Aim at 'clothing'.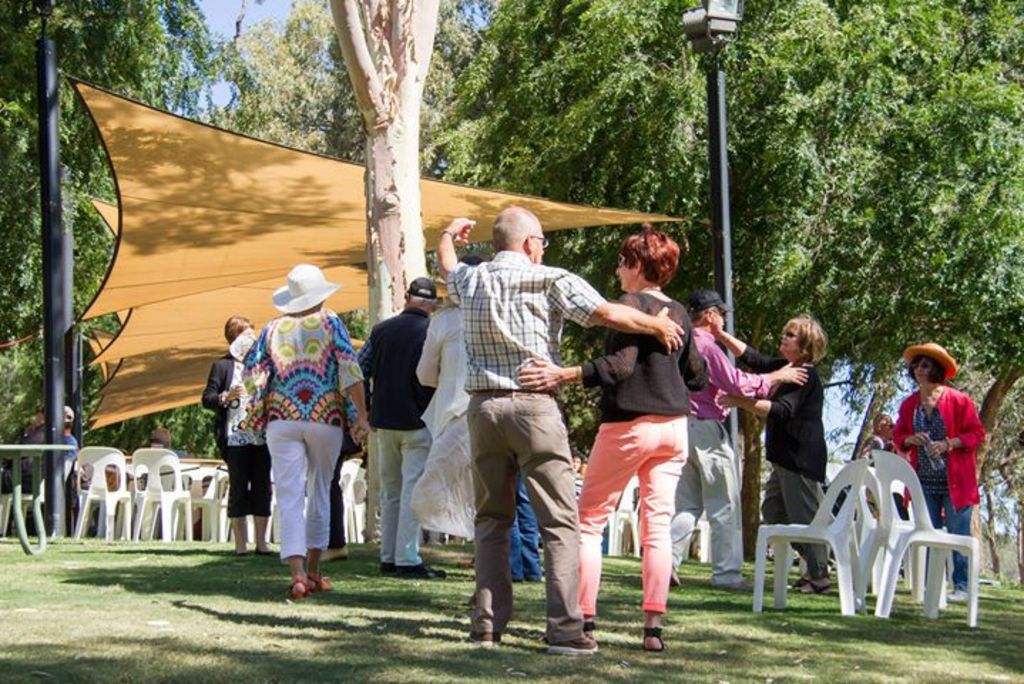
Aimed at <region>239, 313, 359, 564</region>.
